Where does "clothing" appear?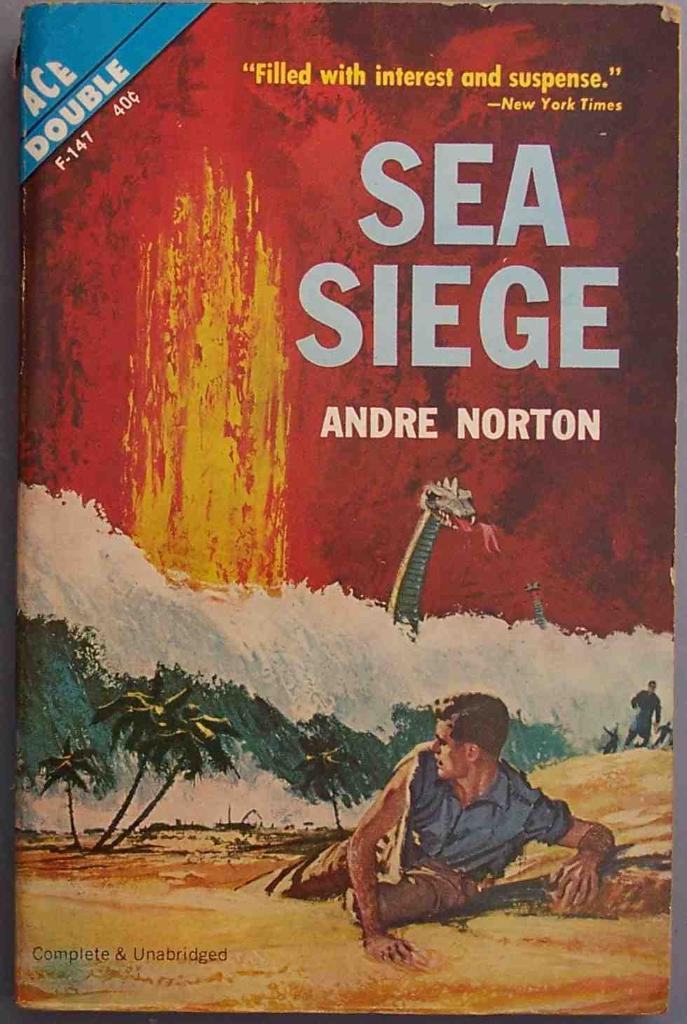
Appears at box(320, 718, 553, 952).
